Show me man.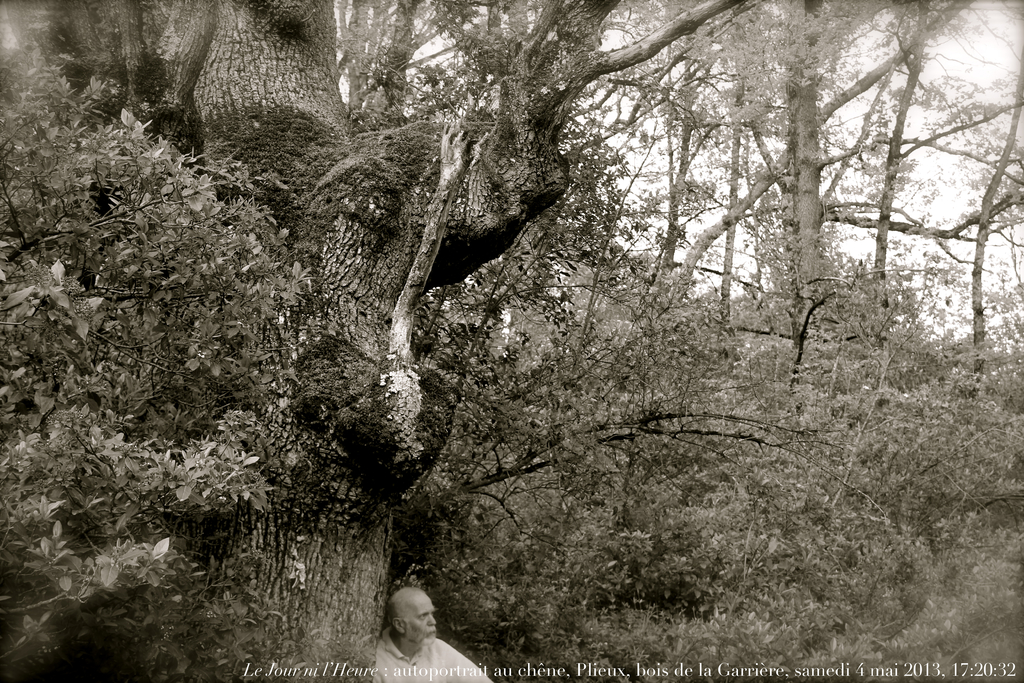
man is here: bbox=[372, 584, 499, 682].
